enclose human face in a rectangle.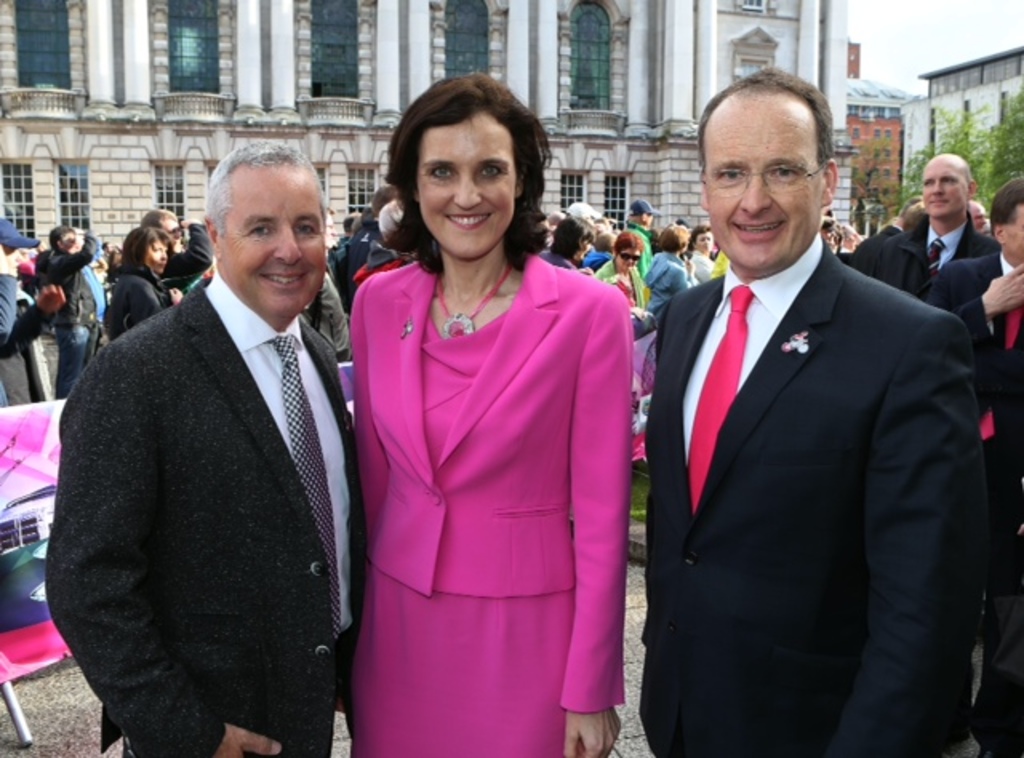
crop(227, 176, 325, 320).
